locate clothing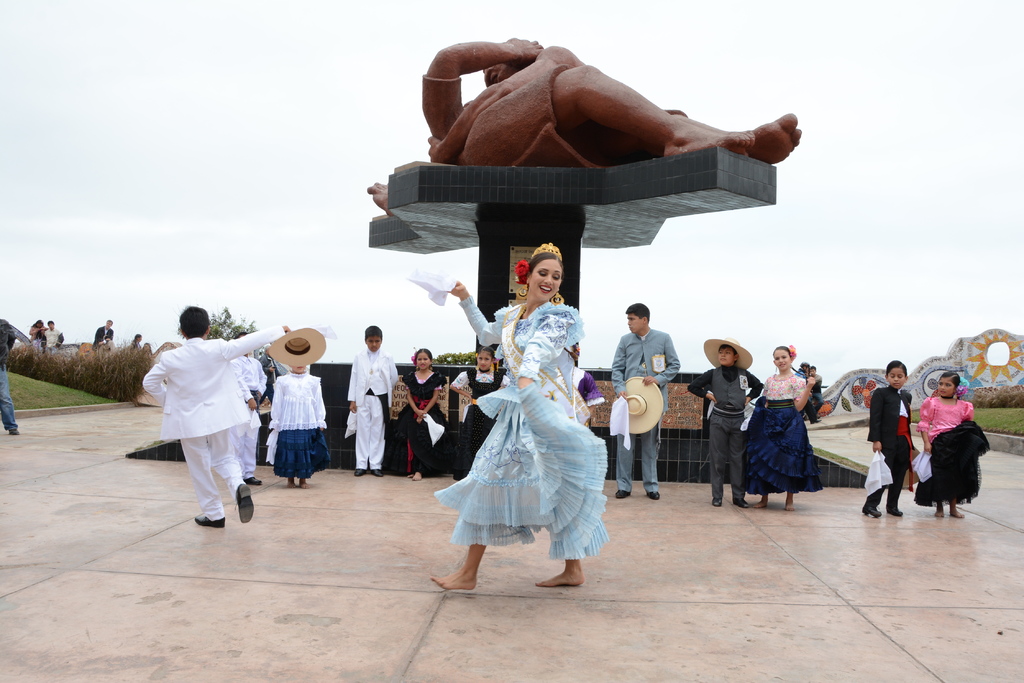
crop(96, 326, 117, 346)
